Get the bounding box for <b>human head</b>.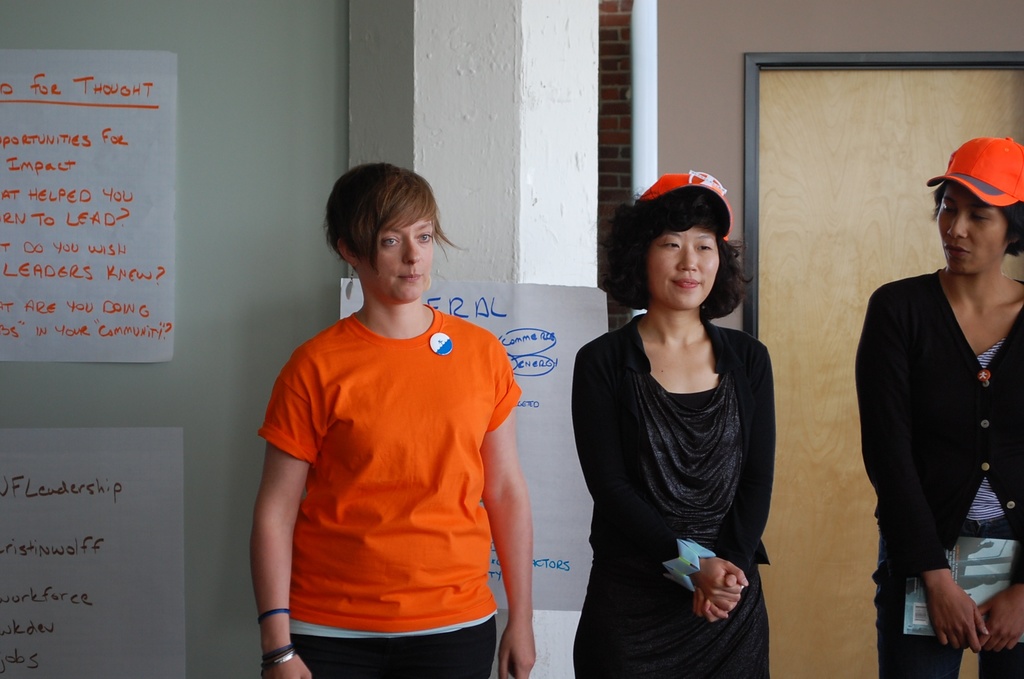
crop(600, 171, 746, 311).
